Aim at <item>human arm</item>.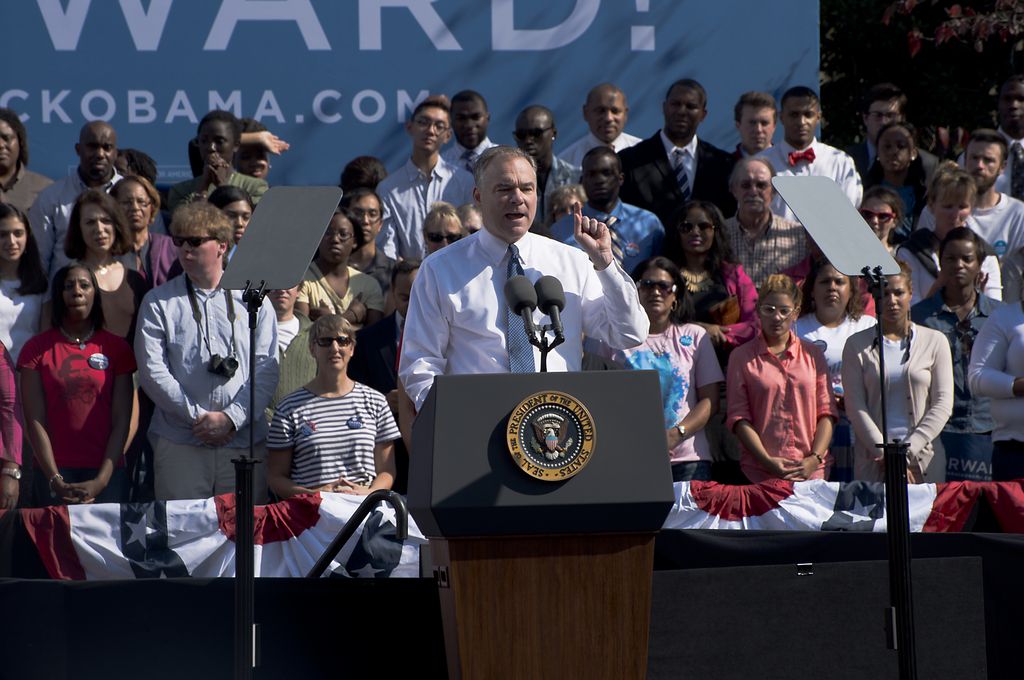
Aimed at bbox=(362, 277, 383, 315).
